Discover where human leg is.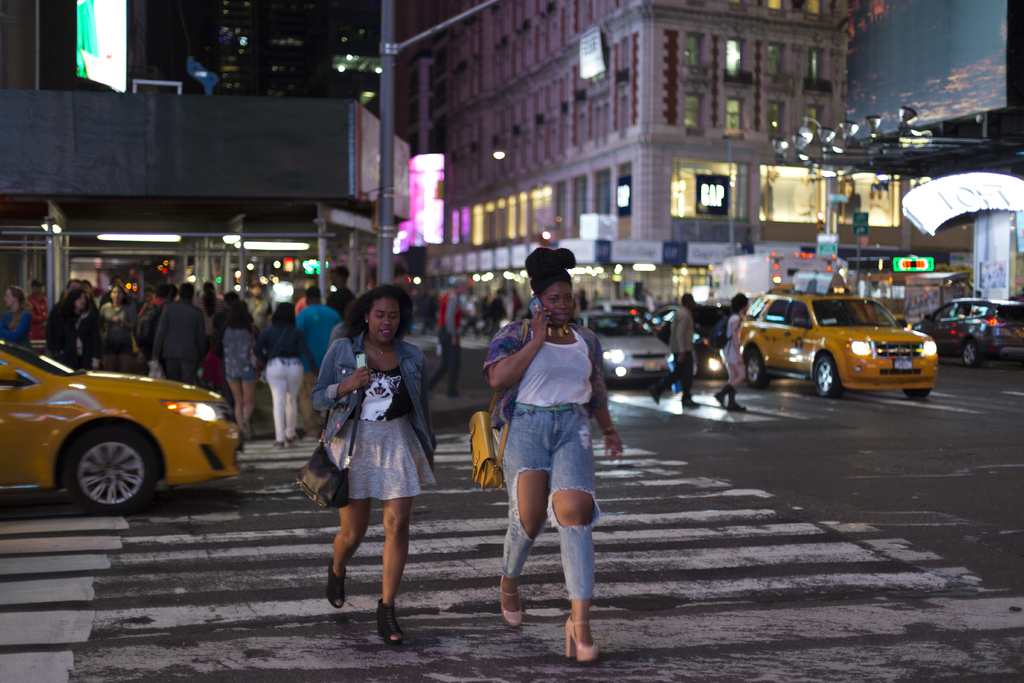
Discovered at rect(719, 347, 746, 414).
